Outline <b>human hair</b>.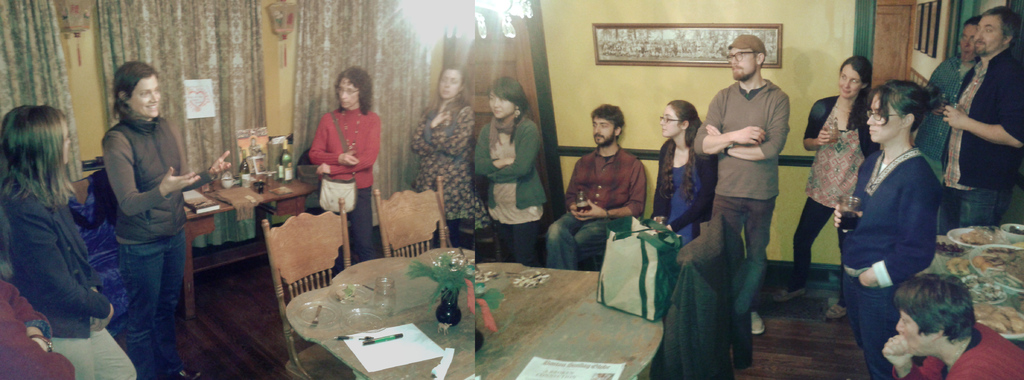
Outline: (left=446, top=65, right=464, bottom=115).
